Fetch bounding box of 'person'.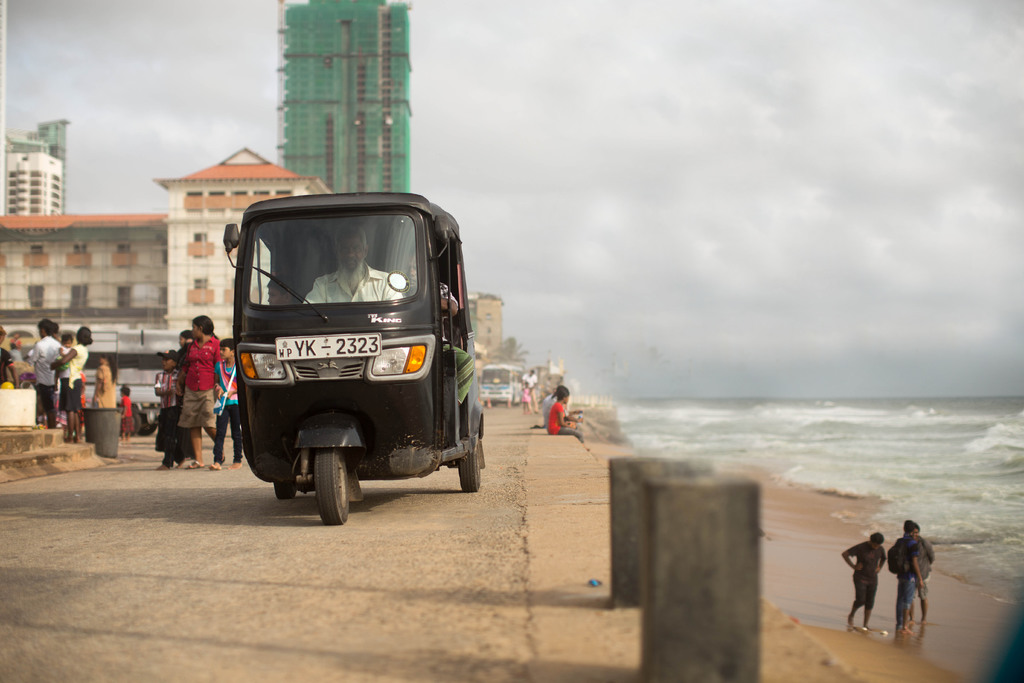
Bbox: 885 520 926 632.
